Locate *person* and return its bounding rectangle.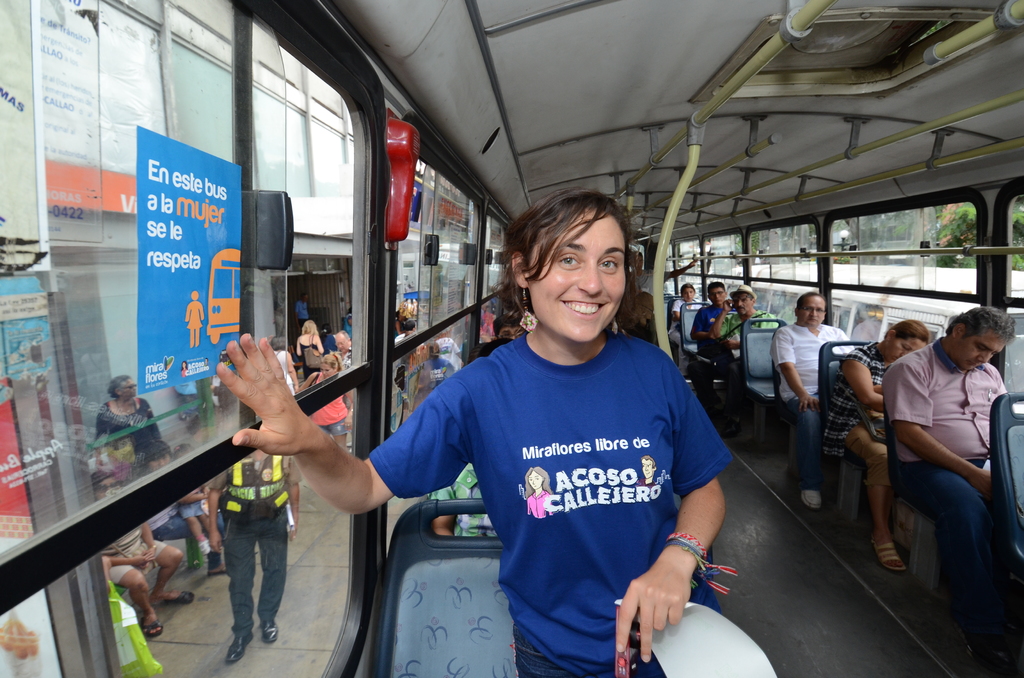
bbox(92, 371, 164, 452).
